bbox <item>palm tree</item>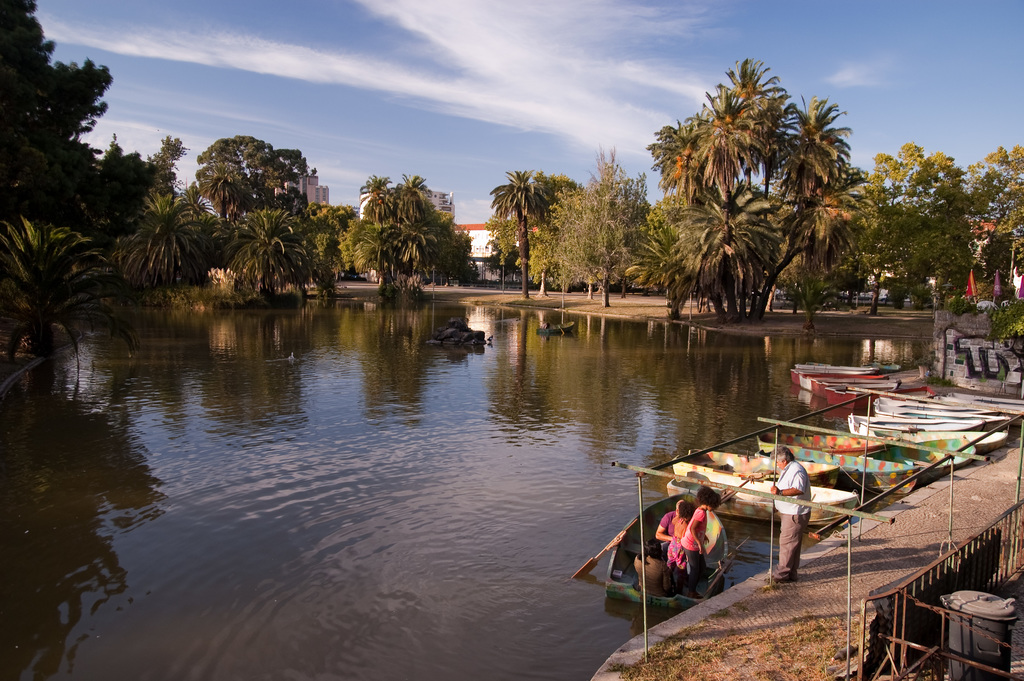
[666,79,868,350]
